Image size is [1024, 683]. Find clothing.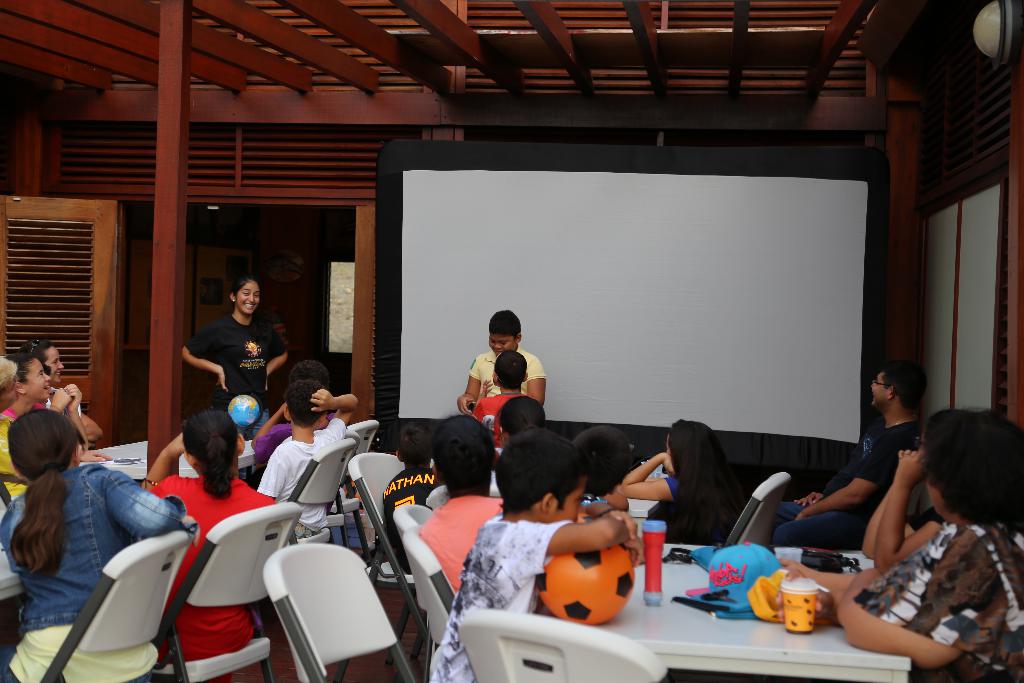
{"x1": 473, "y1": 391, "x2": 509, "y2": 445}.
